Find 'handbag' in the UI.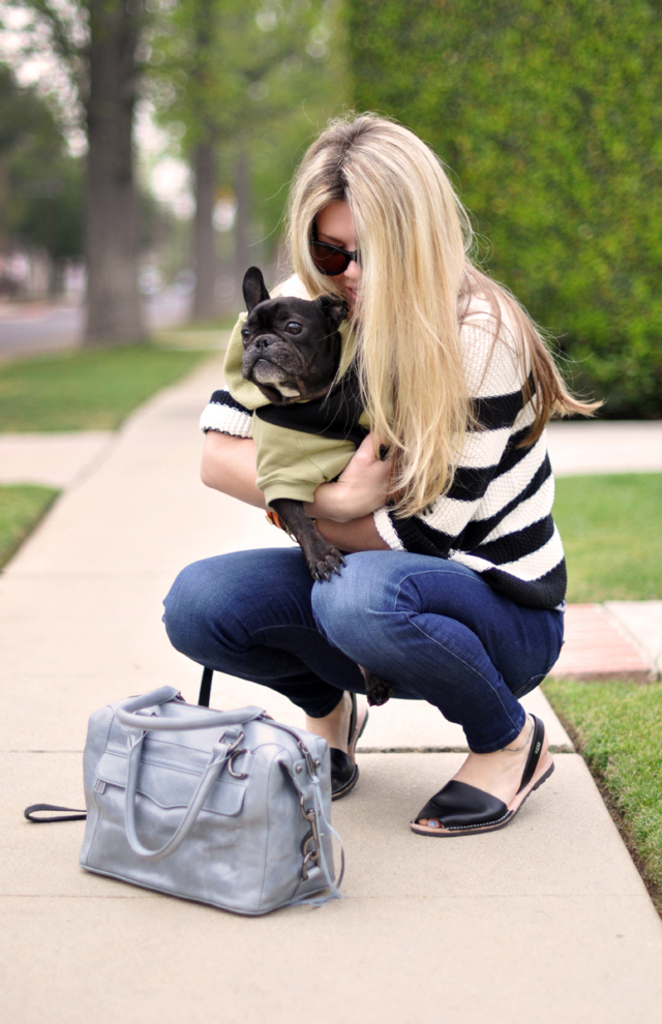
UI element at box(71, 685, 349, 921).
